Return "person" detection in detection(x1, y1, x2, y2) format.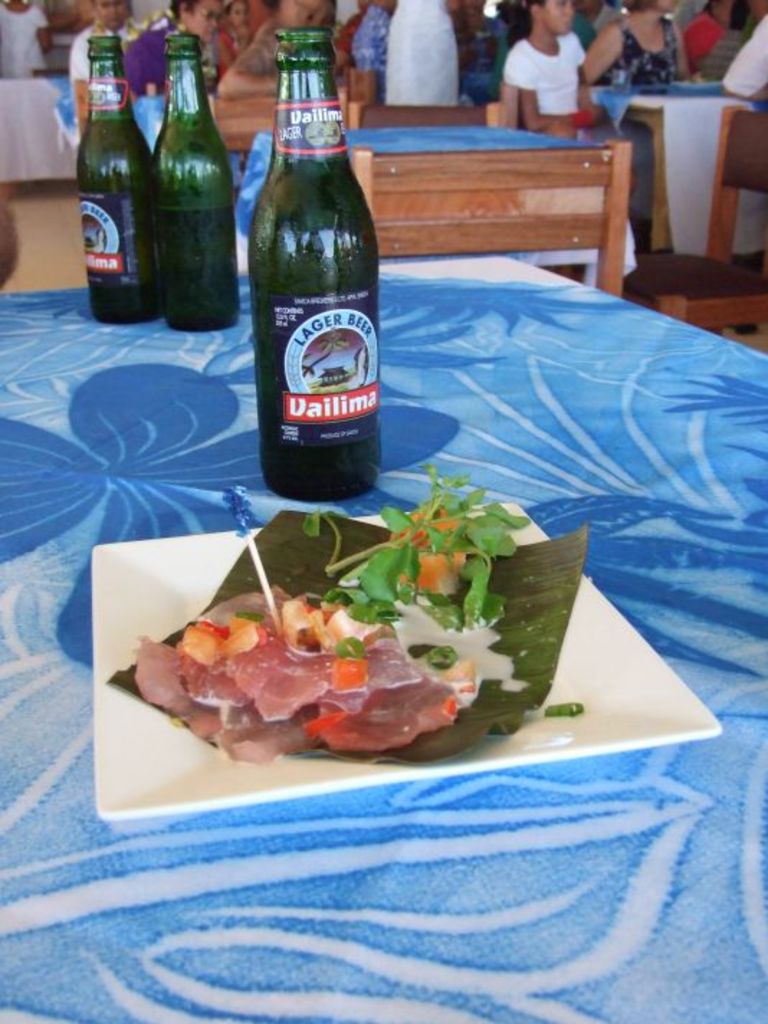
detection(582, 0, 690, 83).
